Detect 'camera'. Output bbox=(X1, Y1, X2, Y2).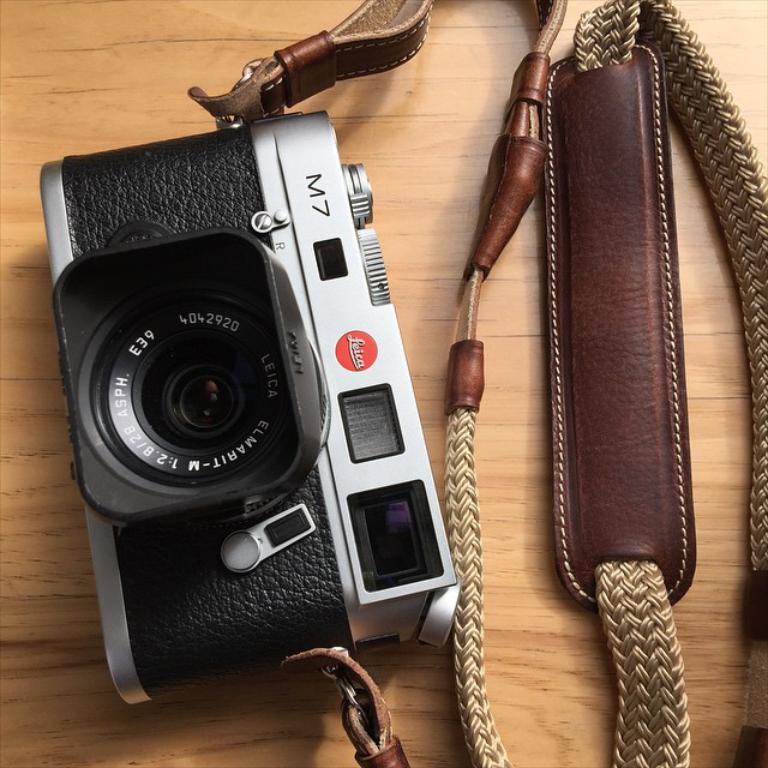
bbox=(38, 107, 455, 713).
